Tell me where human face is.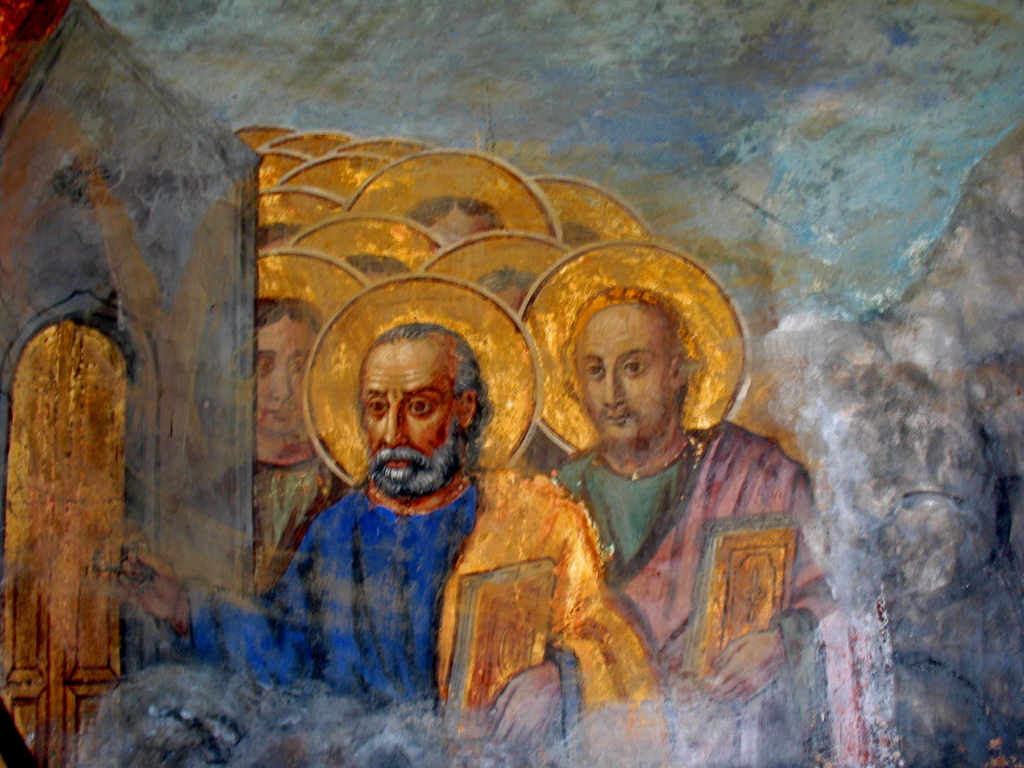
human face is at <box>360,338,460,493</box>.
